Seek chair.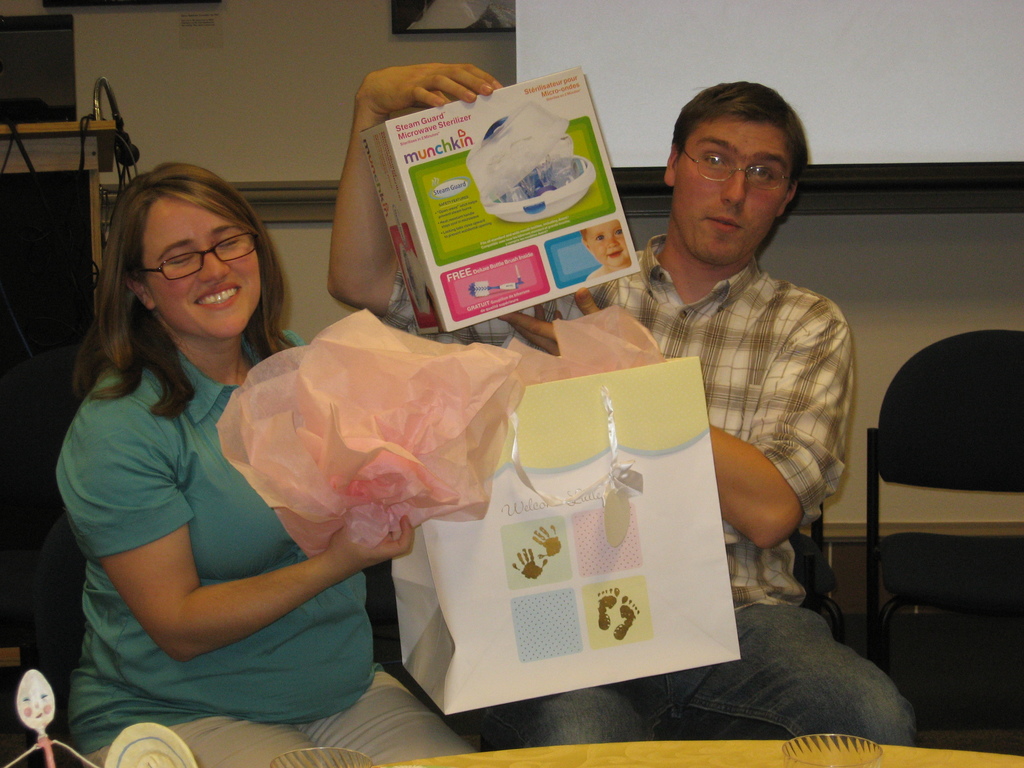
pyautogui.locateOnScreen(857, 335, 1023, 675).
